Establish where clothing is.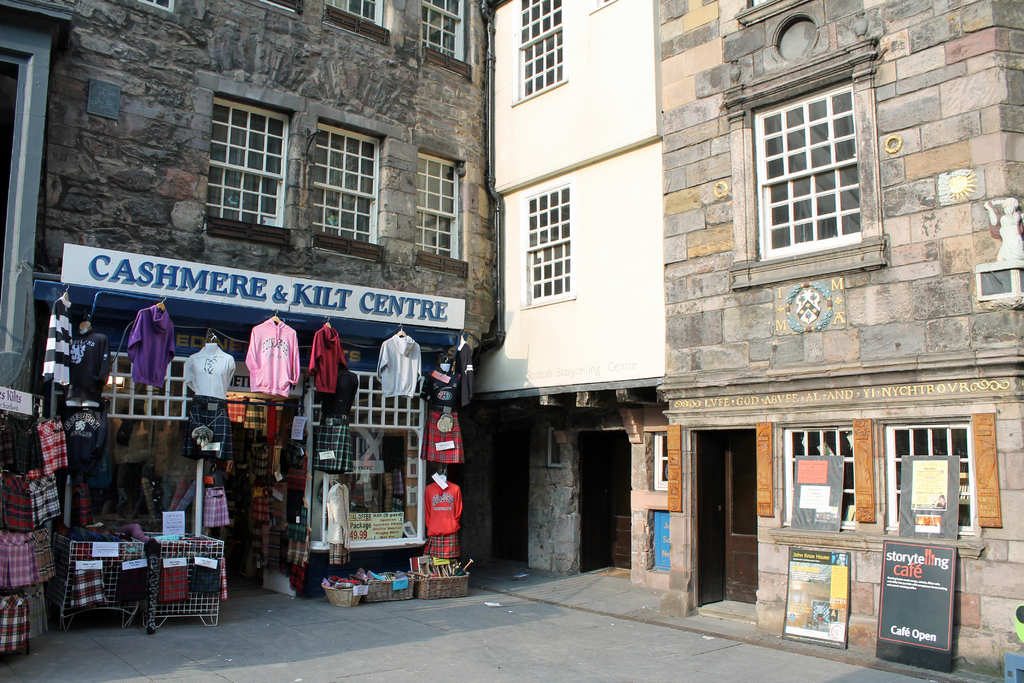
Established at box(38, 302, 75, 399).
